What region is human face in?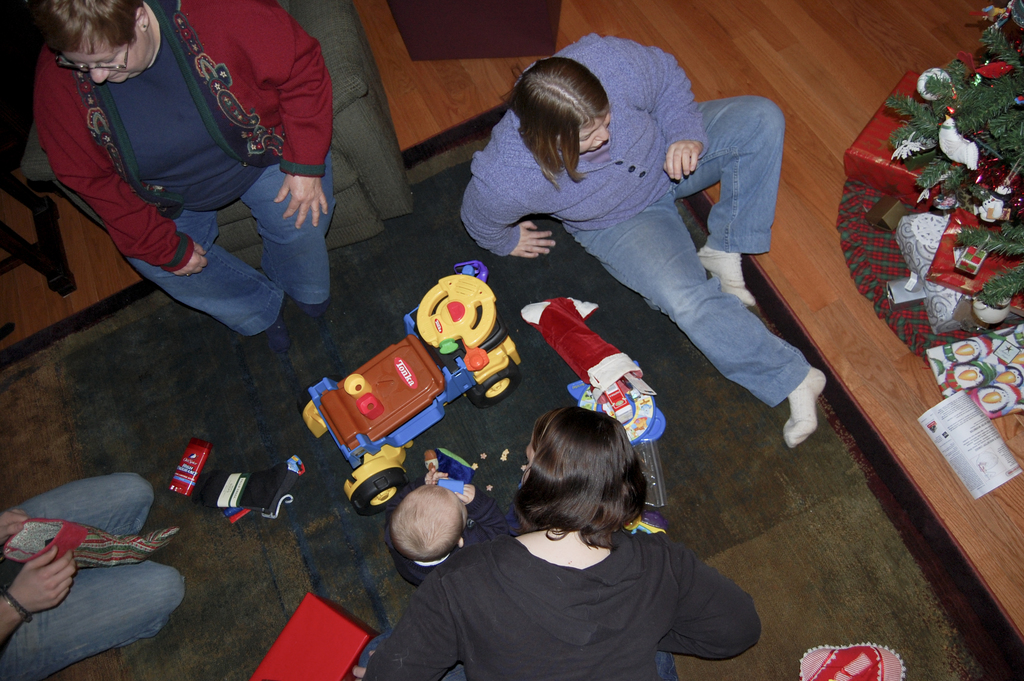
bbox(579, 118, 611, 155).
